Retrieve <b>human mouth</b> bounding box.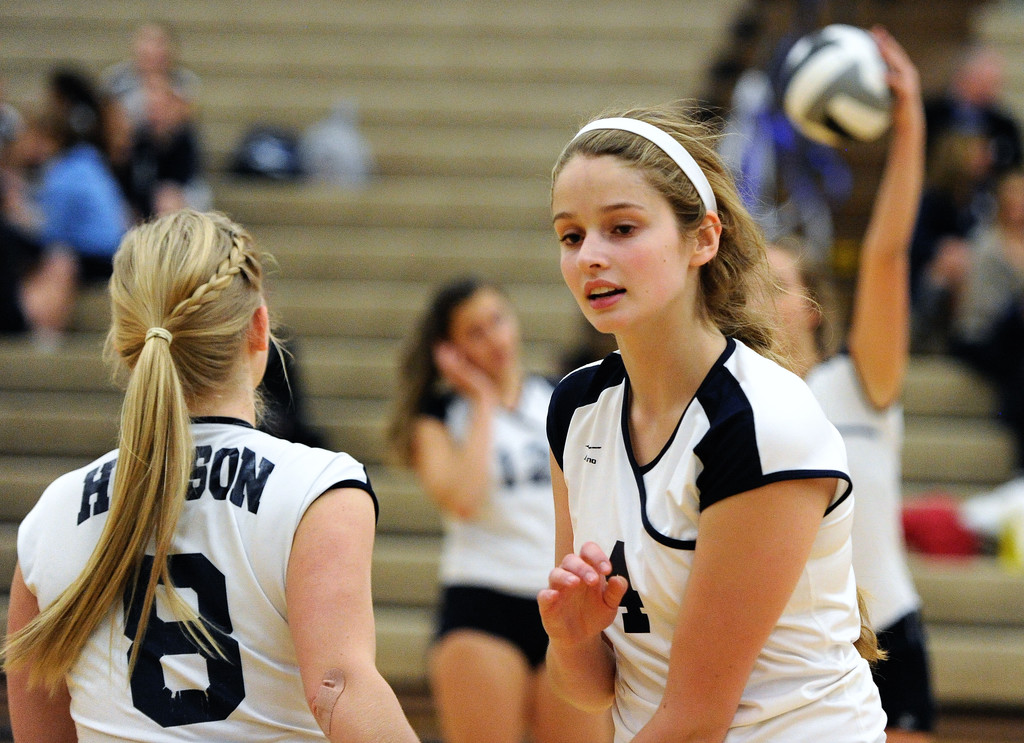
Bounding box: bbox=(582, 276, 626, 309).
